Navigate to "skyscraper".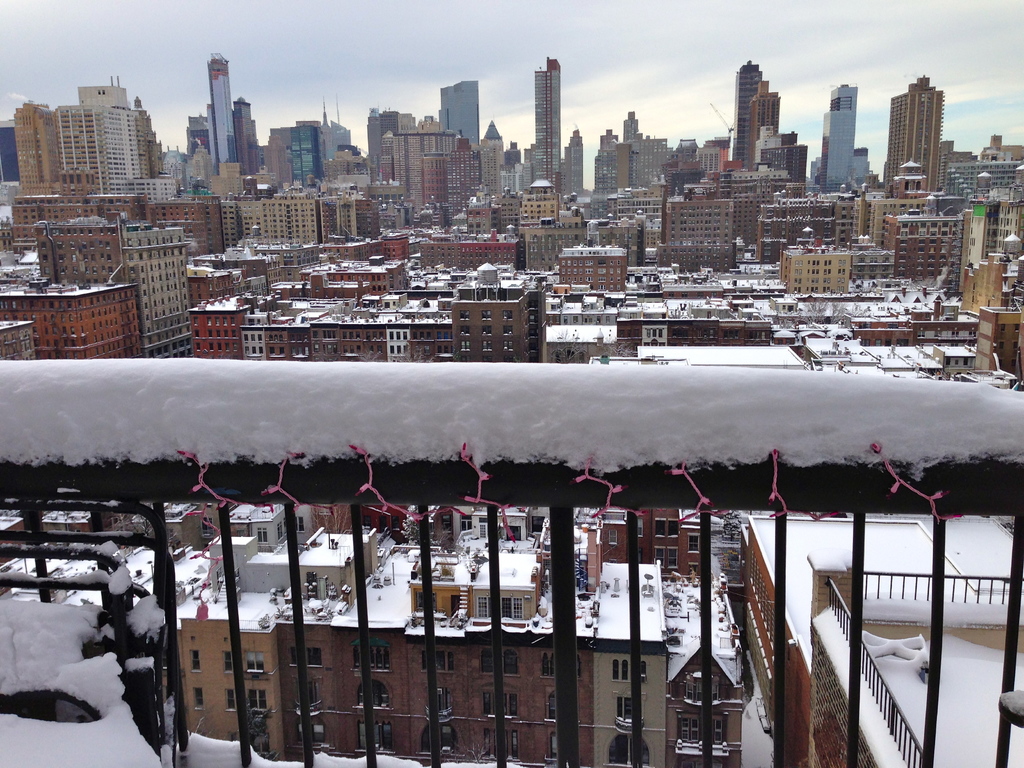
Navigation target: box=[504, 138, 529, 205].
